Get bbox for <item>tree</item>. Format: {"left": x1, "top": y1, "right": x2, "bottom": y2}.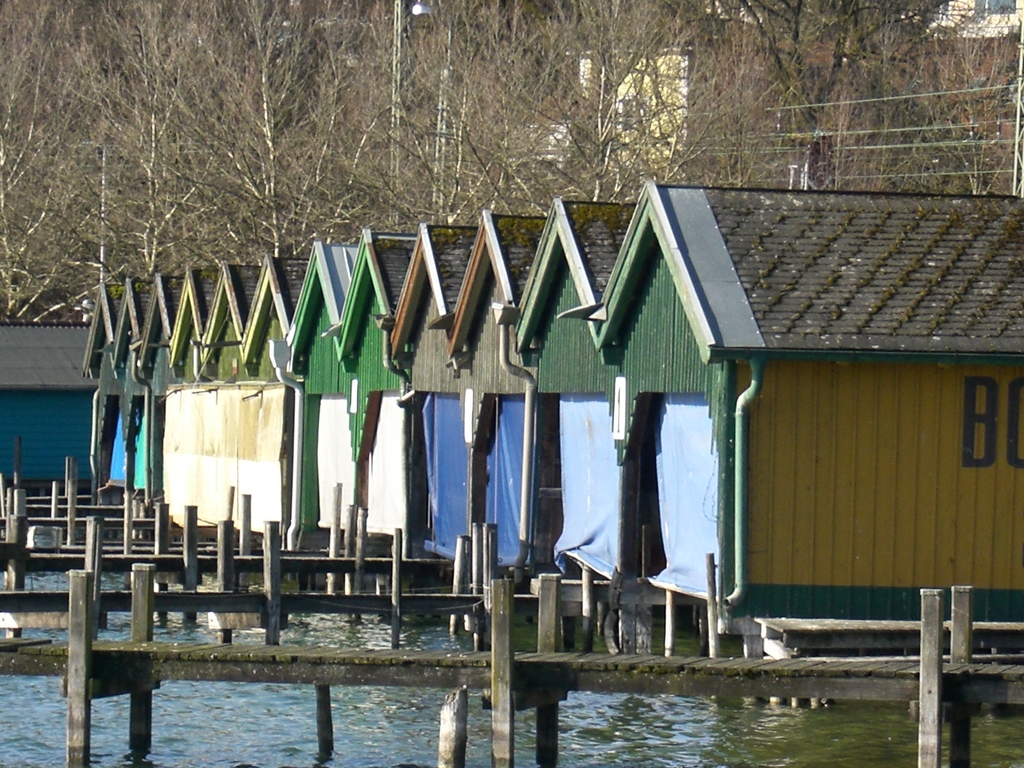
{"left": 931, "top": 0, "right": 1023, "bottom": 208}.
